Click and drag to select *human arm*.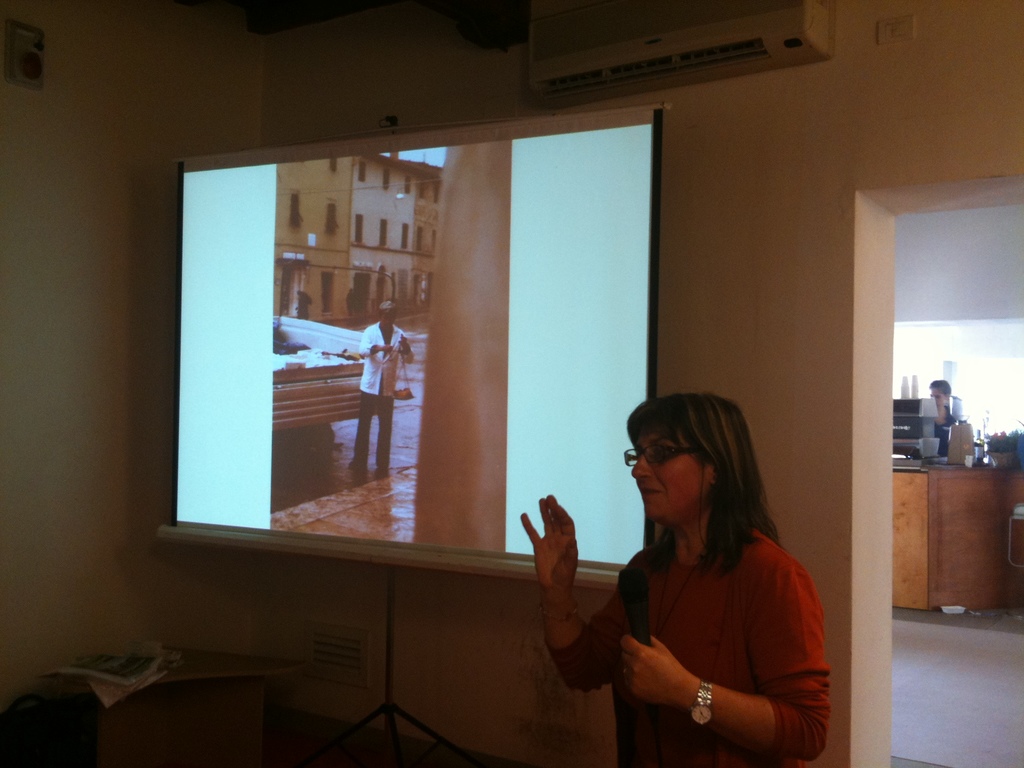
Selection: x1=612 y1=555 x2=836 y2=762.
